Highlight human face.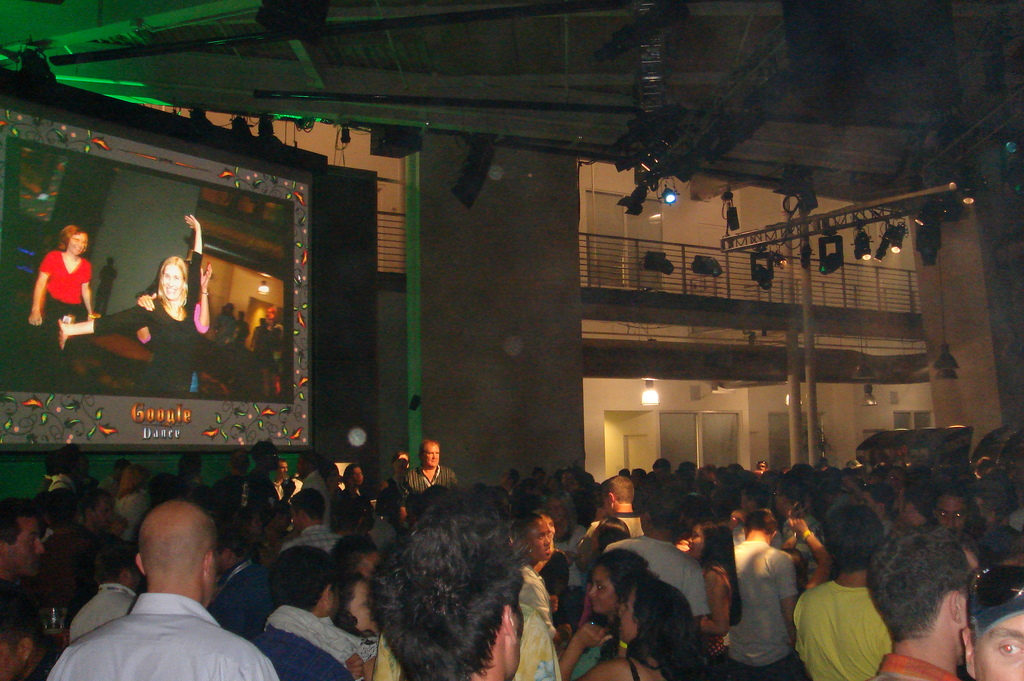
Highlighted region: bbox(163, 265, 184, 303).
